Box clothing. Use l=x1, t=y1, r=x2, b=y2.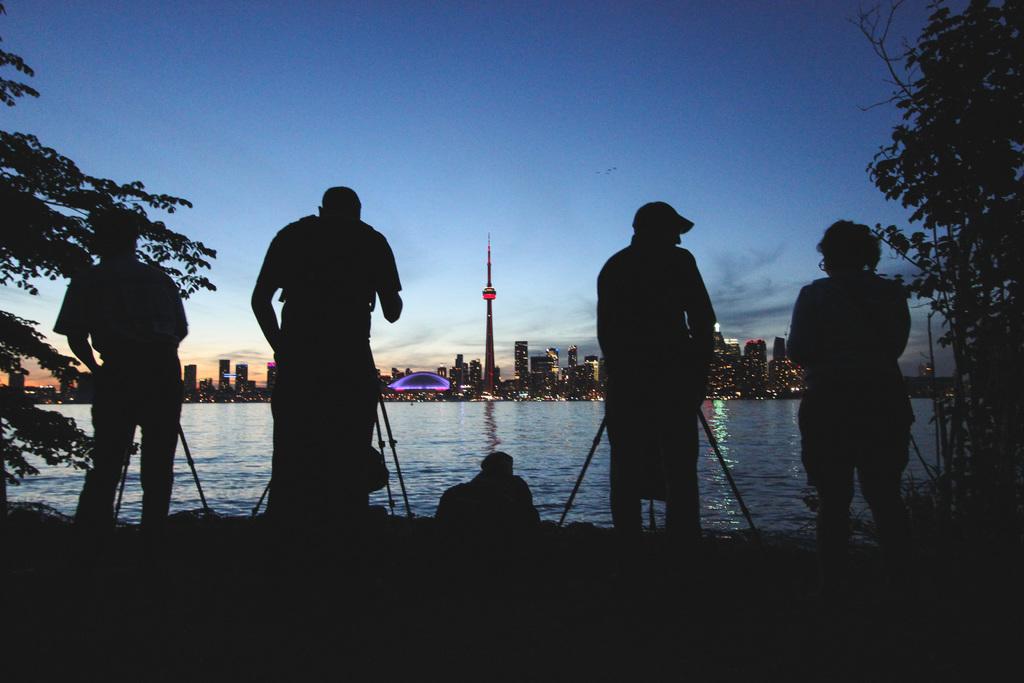
l=252, t=211, r=403, b=545.
